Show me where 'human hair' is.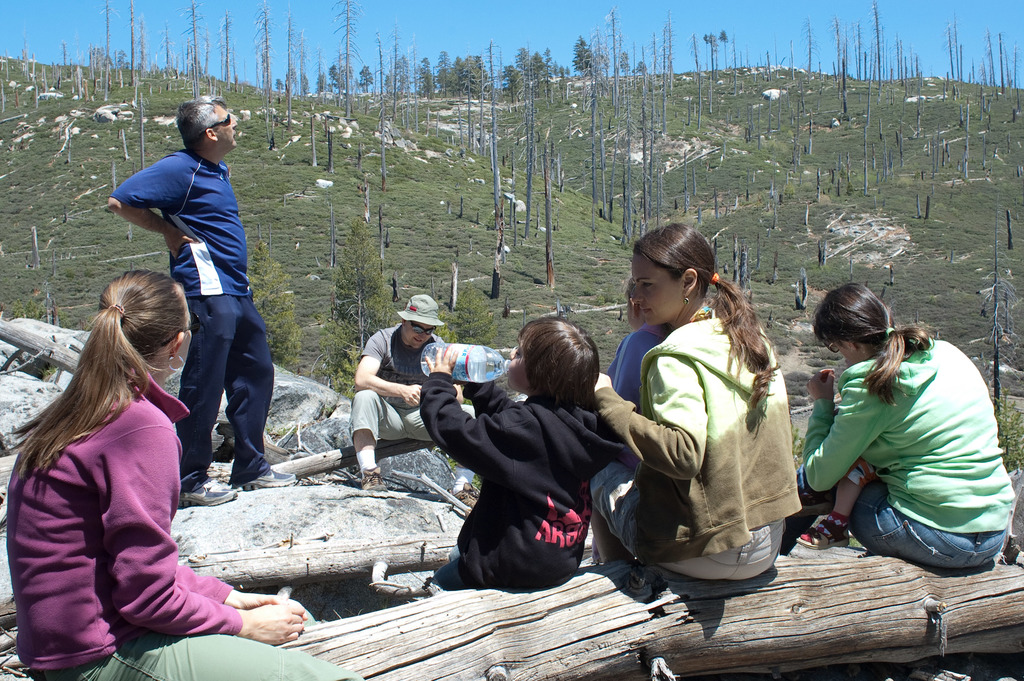
'human hair' is at (left=631, top=223, right=780, bottom=417).
